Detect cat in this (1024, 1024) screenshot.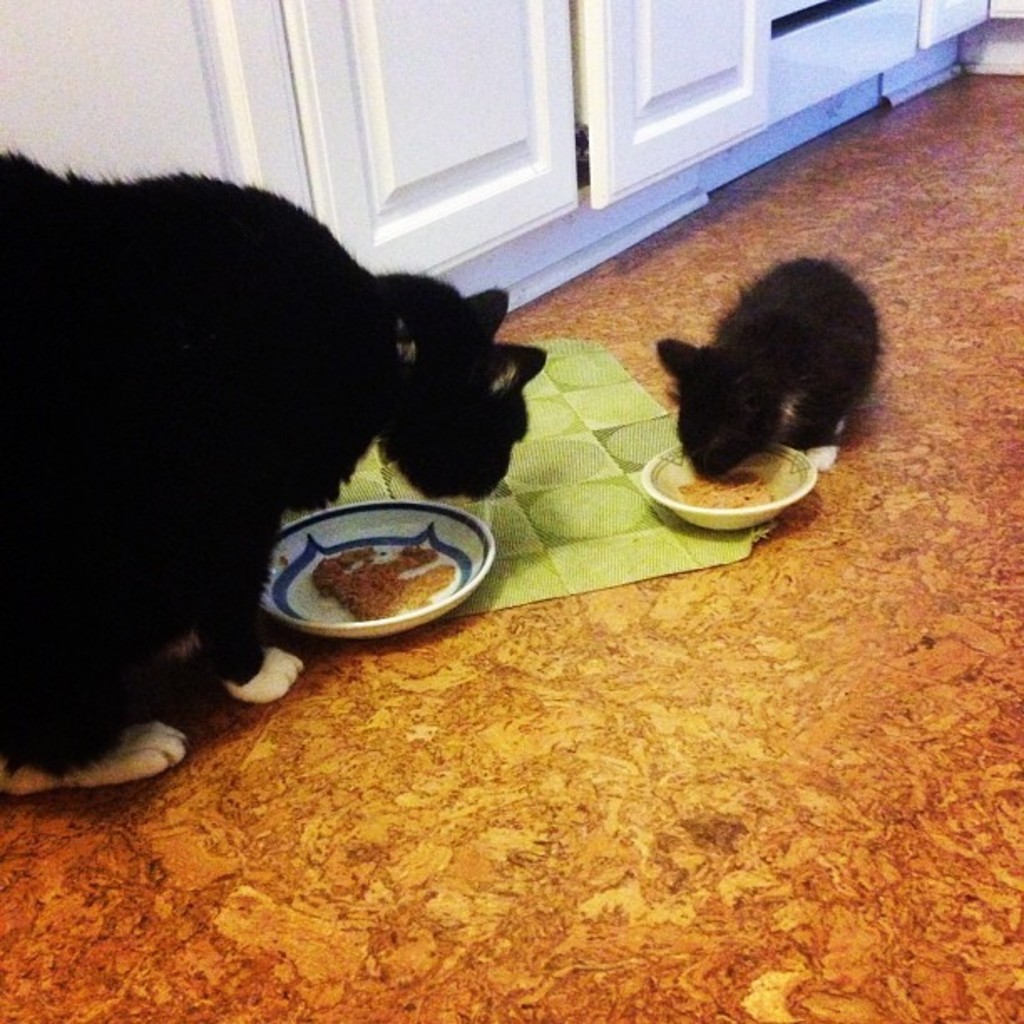
Detection: l=0, t=149, r=542, b=783.
